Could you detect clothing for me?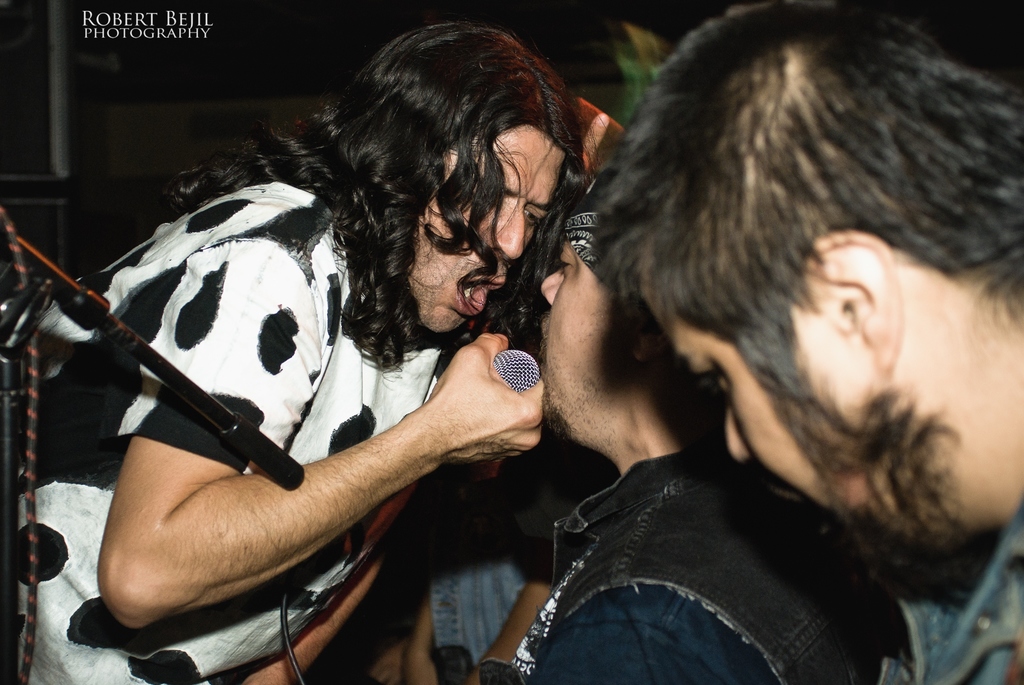
Detection result: left=480, top=447, right=881, bottom=684.
